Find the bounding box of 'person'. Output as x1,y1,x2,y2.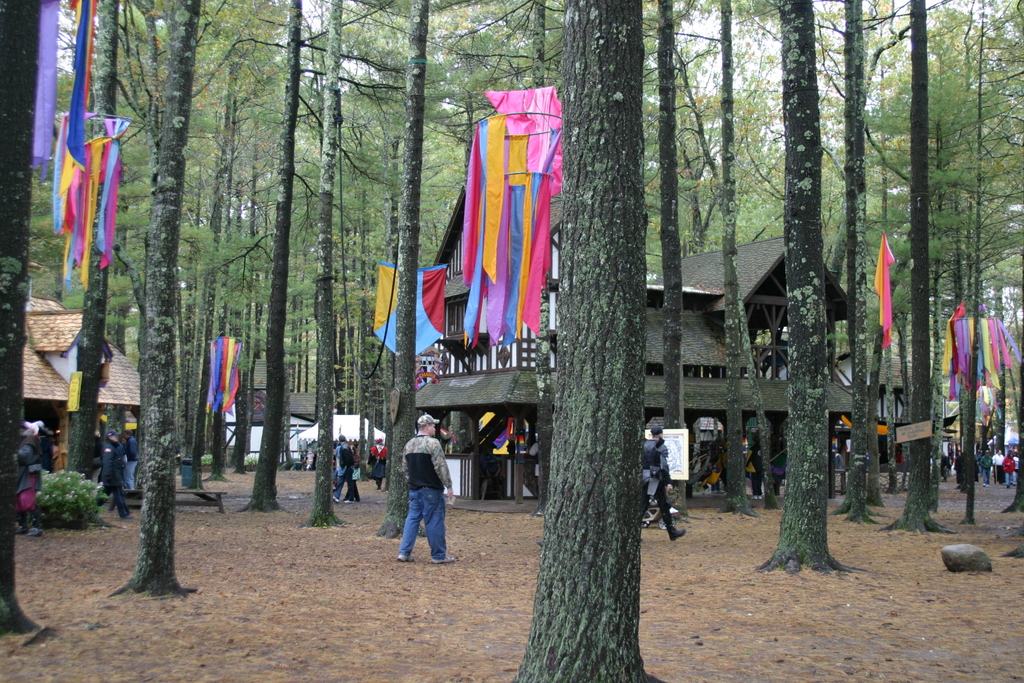
303,446,317,474.
